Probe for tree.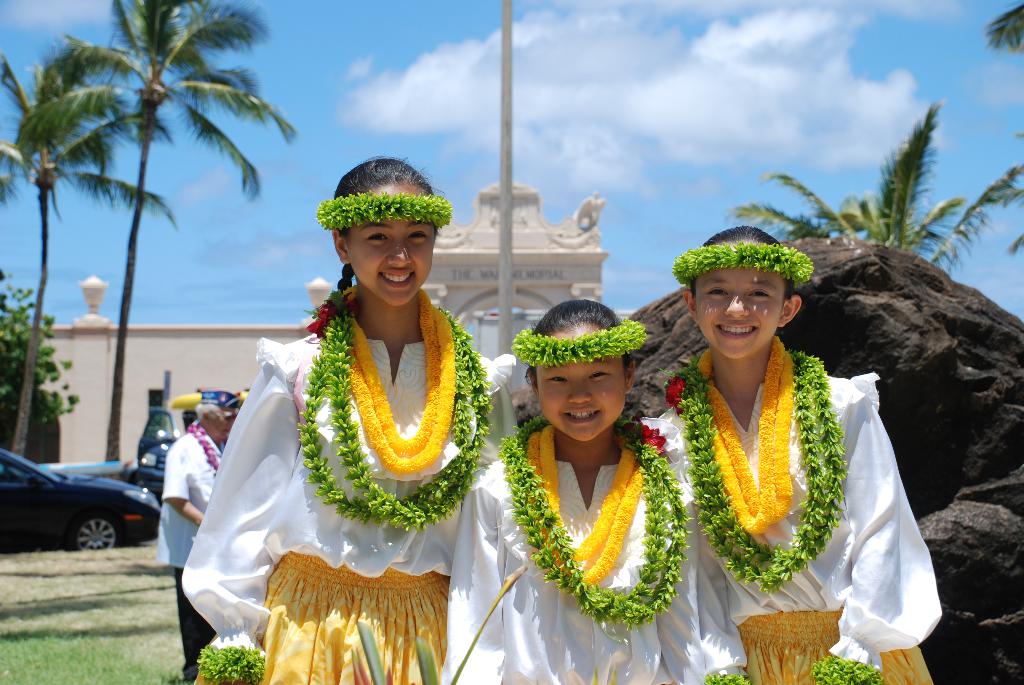
Probe result: (727, 54, 963, 290).
